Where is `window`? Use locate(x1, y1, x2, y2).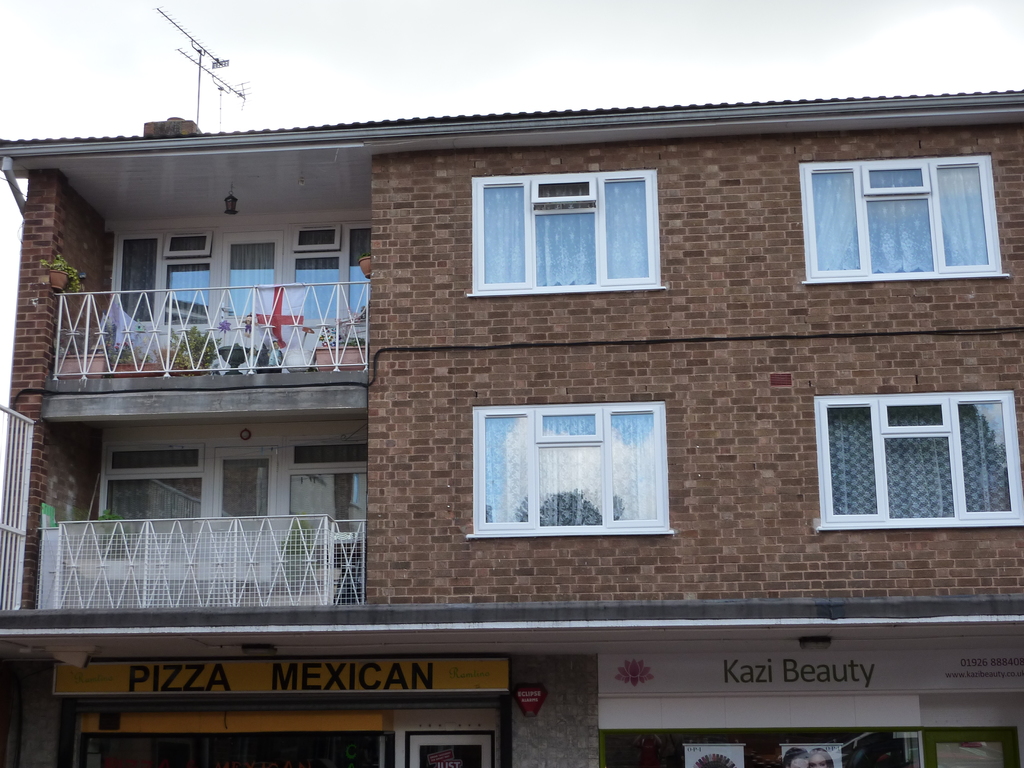
locate(463, 170, 663, 303).
